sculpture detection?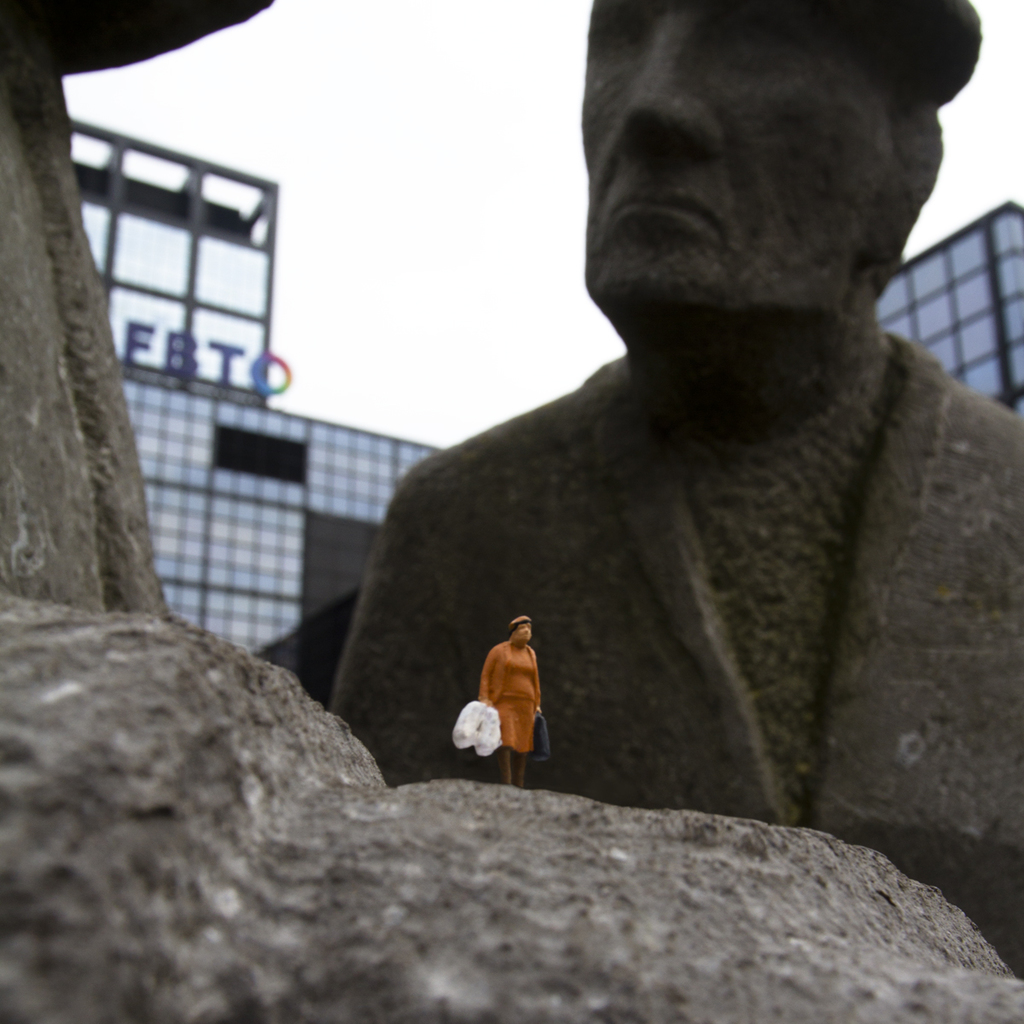
(320, 3, 1018, 970)
